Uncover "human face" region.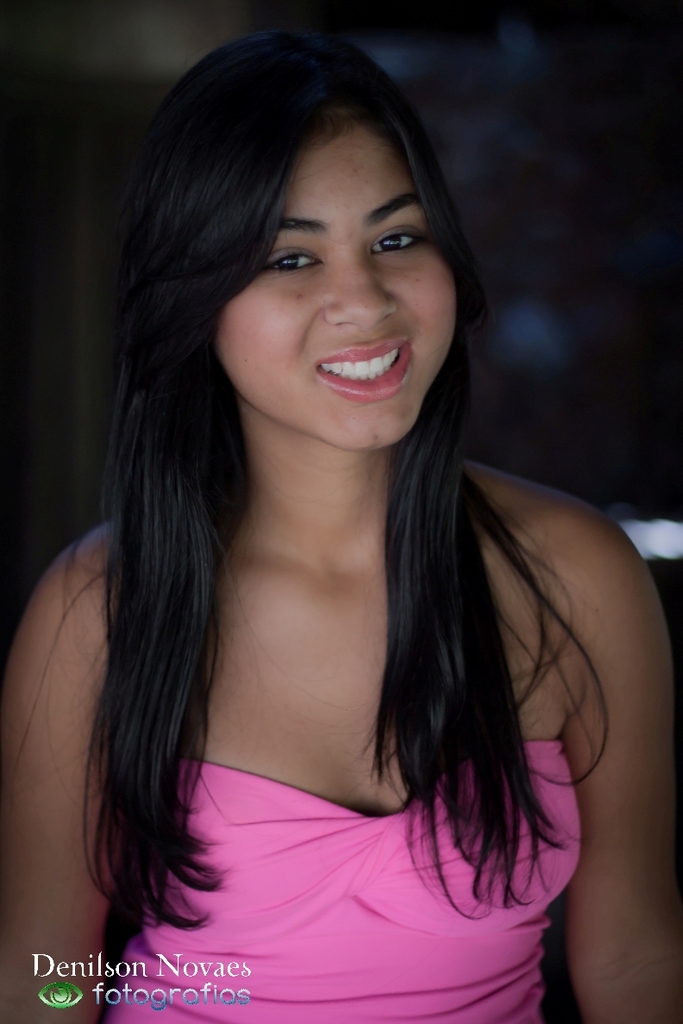
Uncovered: <bbox>212, 137, 455, 455</bbox>.
